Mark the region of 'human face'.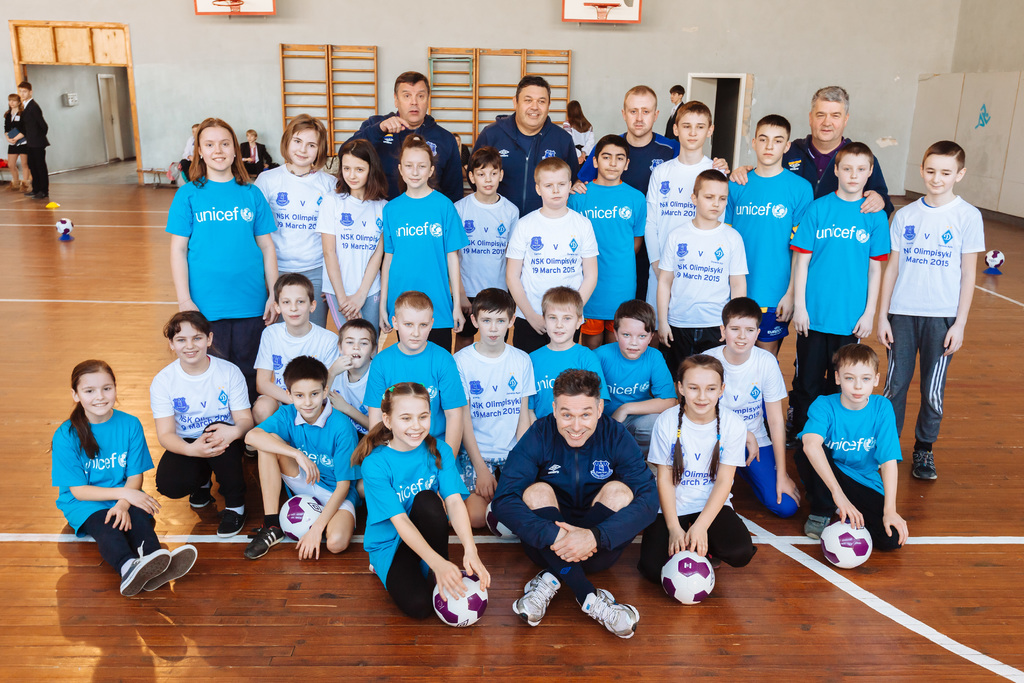
Region: detection(343, 331, 371, 360).
